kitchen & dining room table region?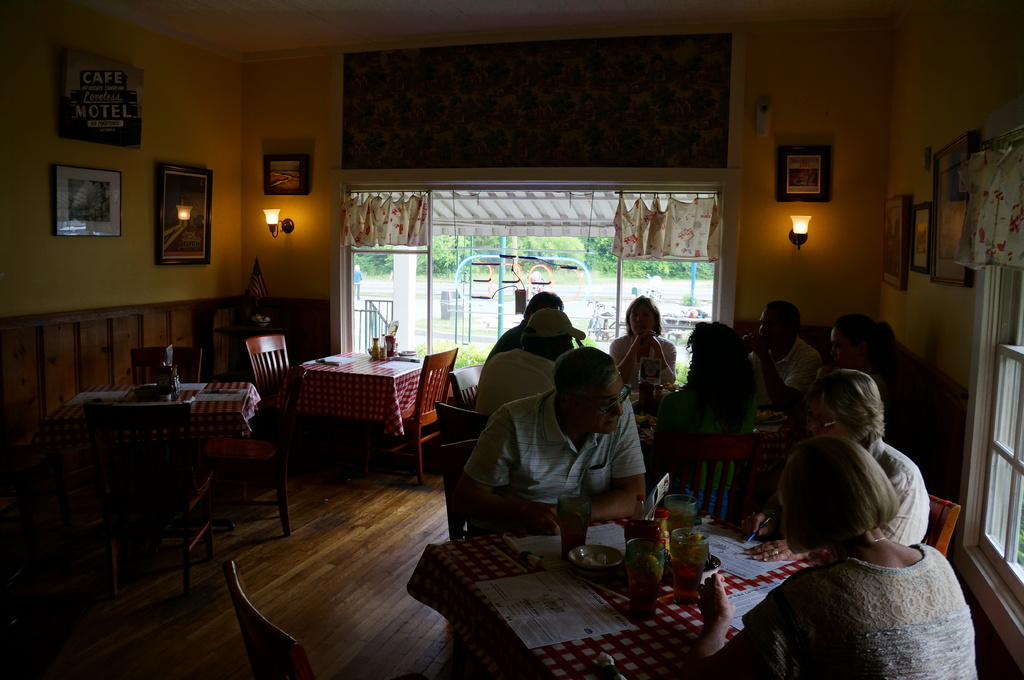
271 338 459 480
